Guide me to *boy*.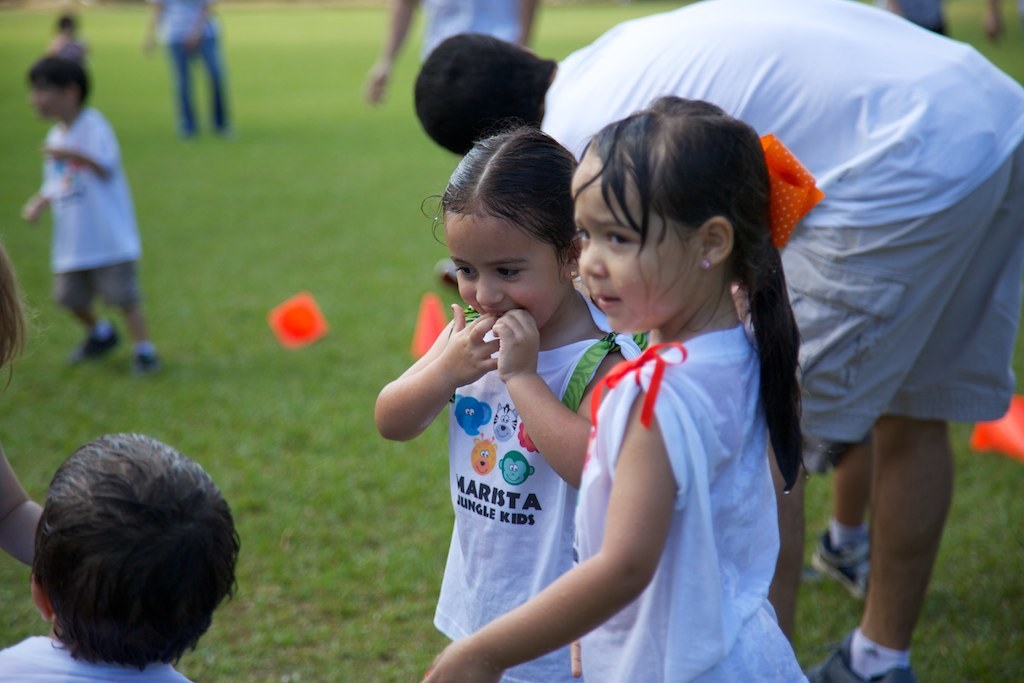
Guidance: l=0, t=430, r=222, b=682.
